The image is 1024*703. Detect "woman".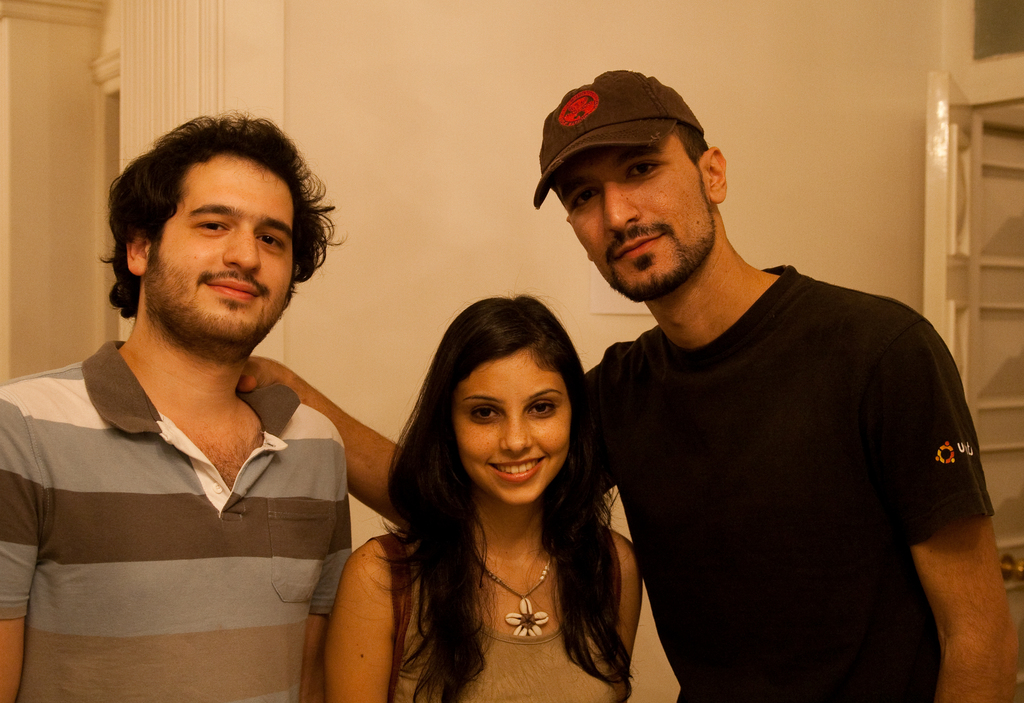
Detection: <bbox>351, 294, 648, 702</bbox>.
